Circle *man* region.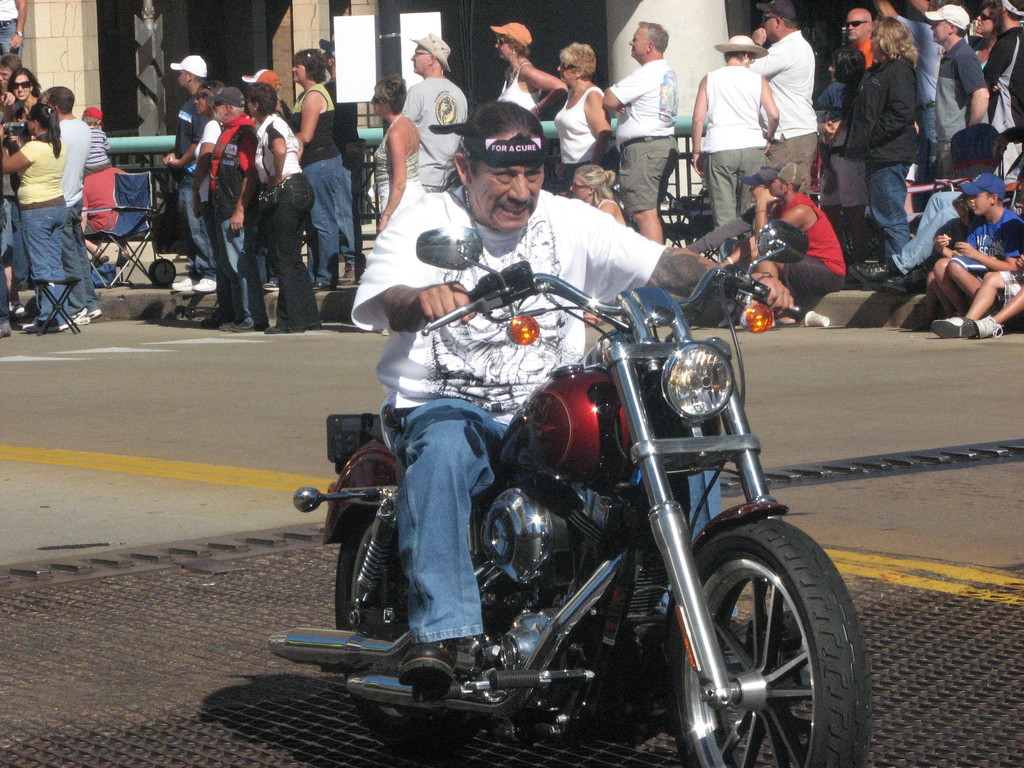
Region: box(599, 19, 681, 246).
